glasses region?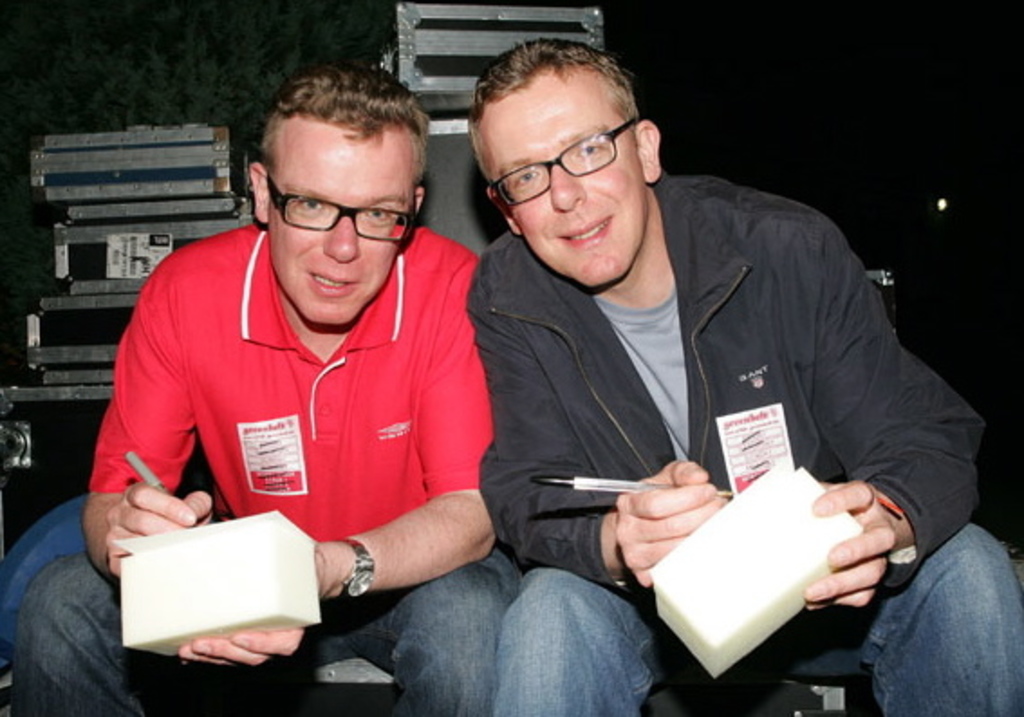
l=269, t=164, r=423, b=240
